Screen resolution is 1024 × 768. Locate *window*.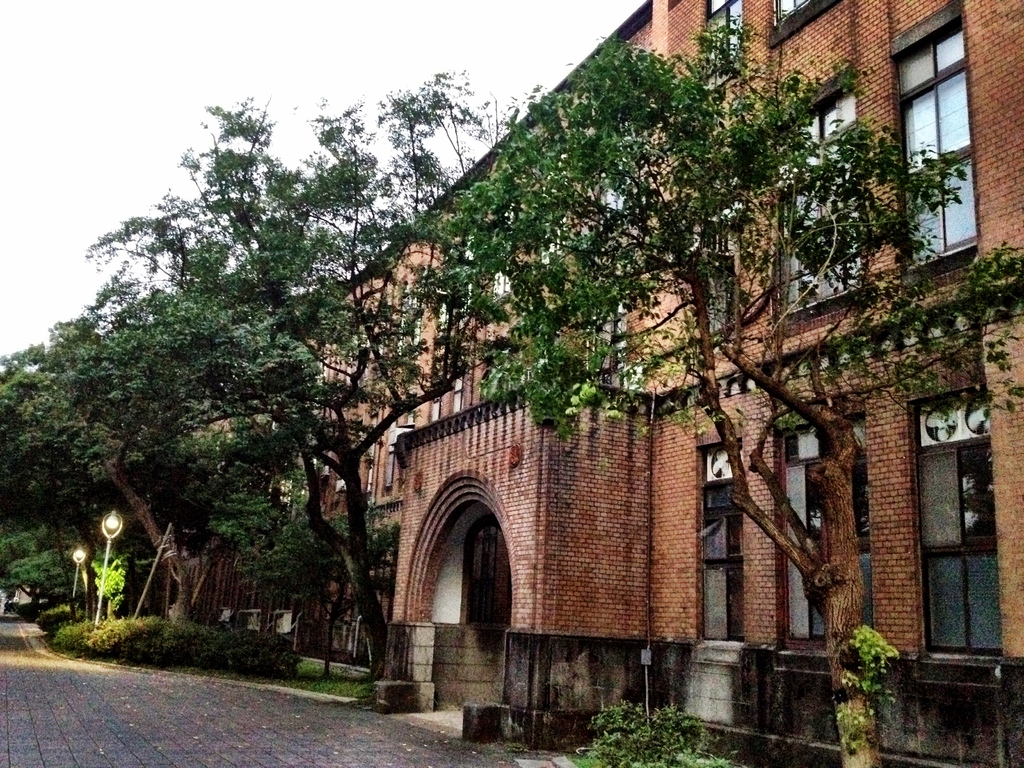
detection(702, 0, 740, 88).
